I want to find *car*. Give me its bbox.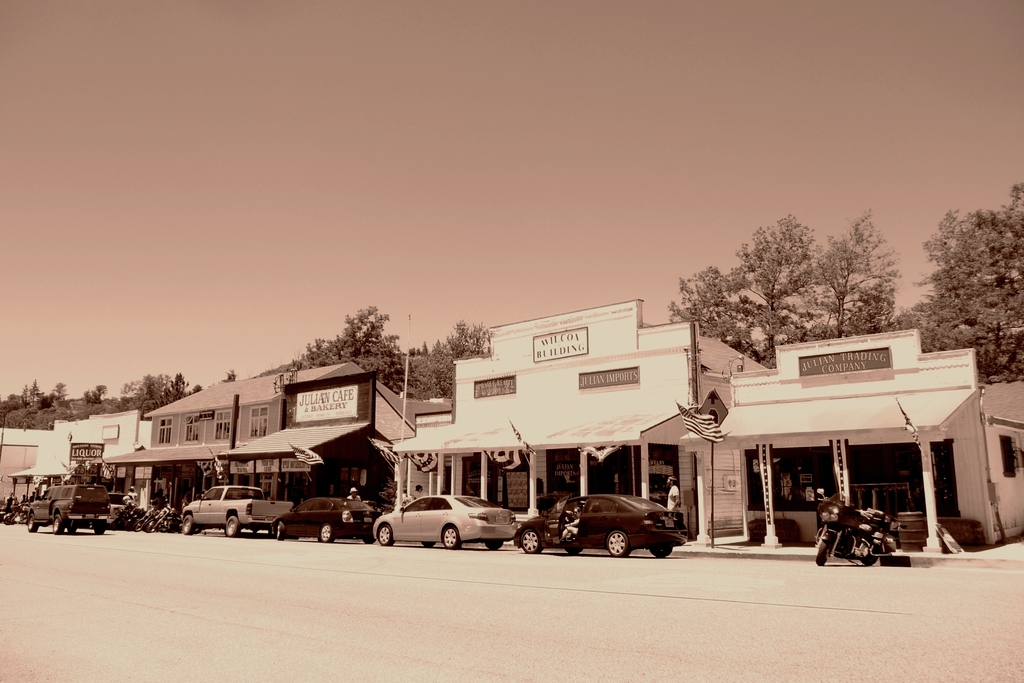
529, 496, 699, 563.
